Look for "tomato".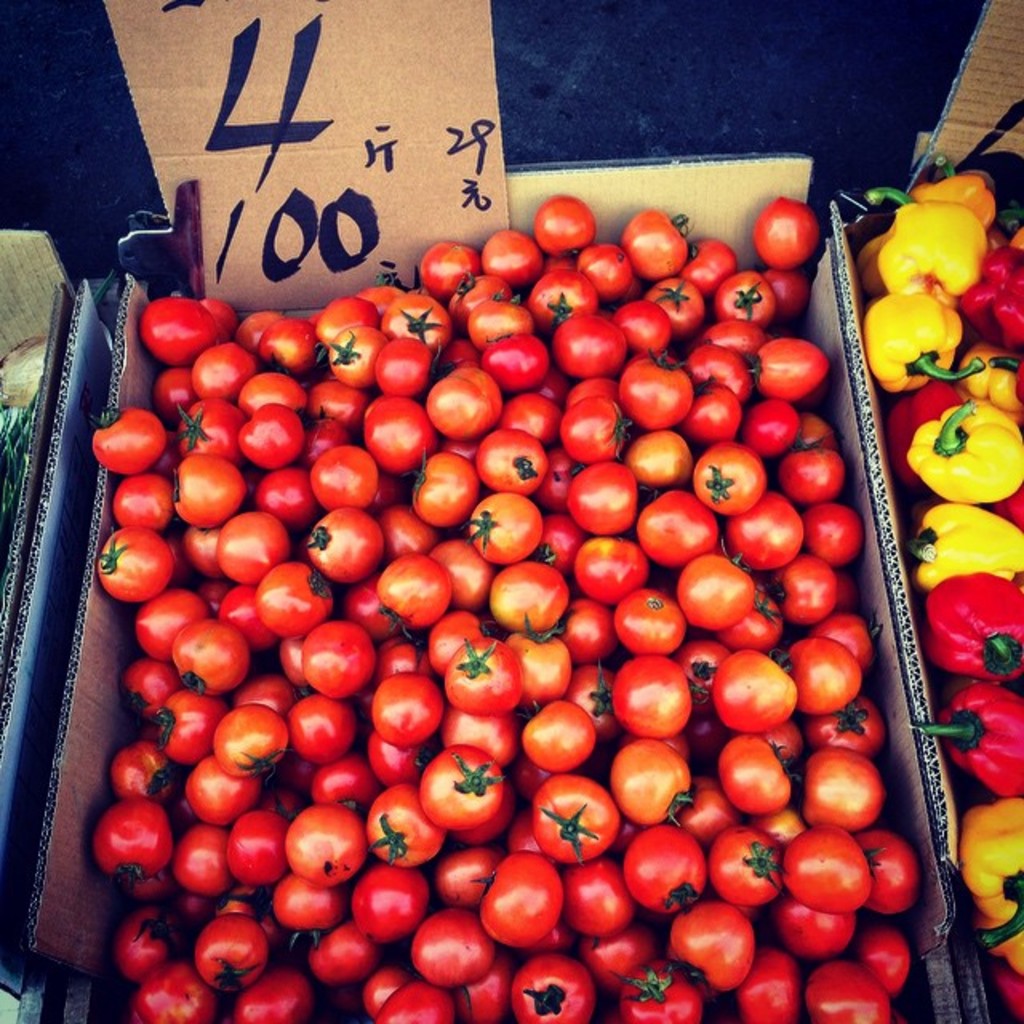
Found: {"x1": 531, "y1": 195, "x2": 595, "y2": 251}.
